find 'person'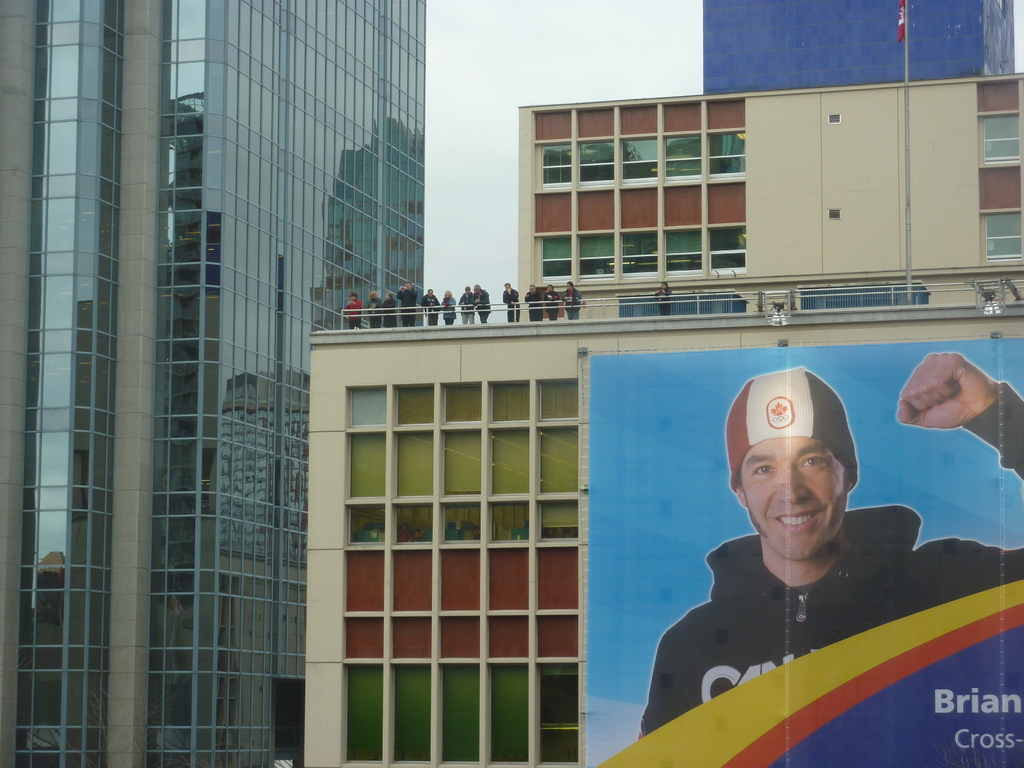
crop(641, 338, 1023, 745)
